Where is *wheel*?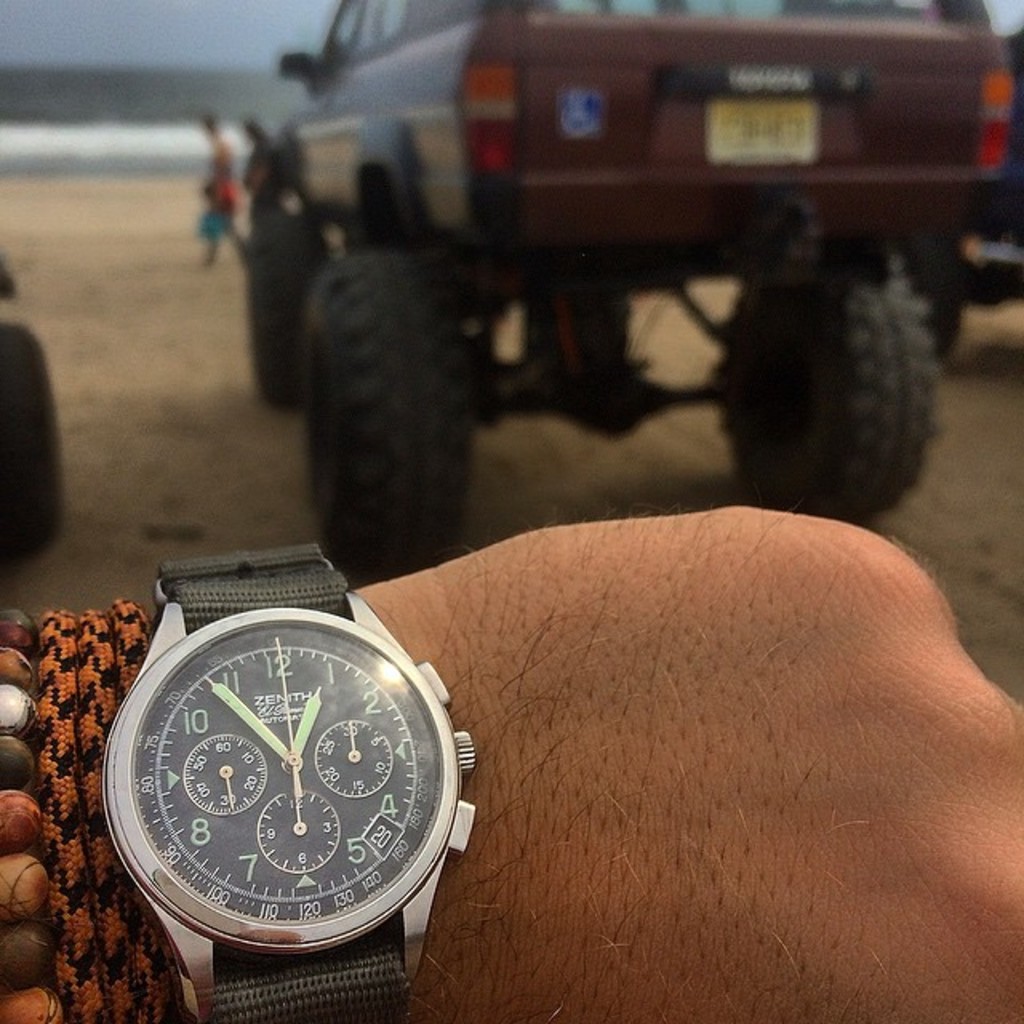
l=0, t=318, r=61, b=598.
